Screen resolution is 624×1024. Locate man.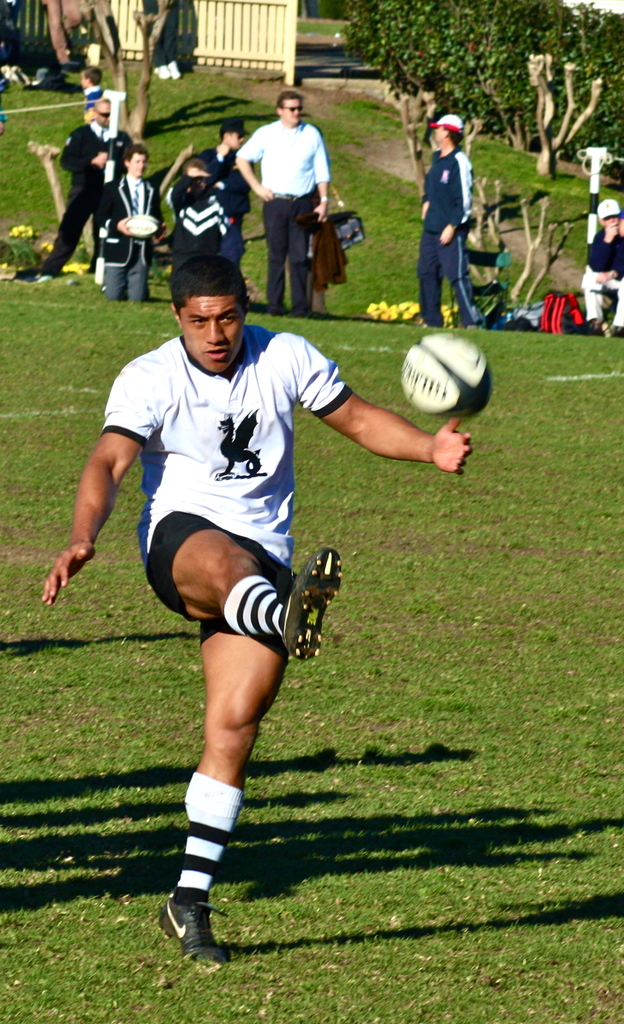
Rect(164, 159, 241, 260).
